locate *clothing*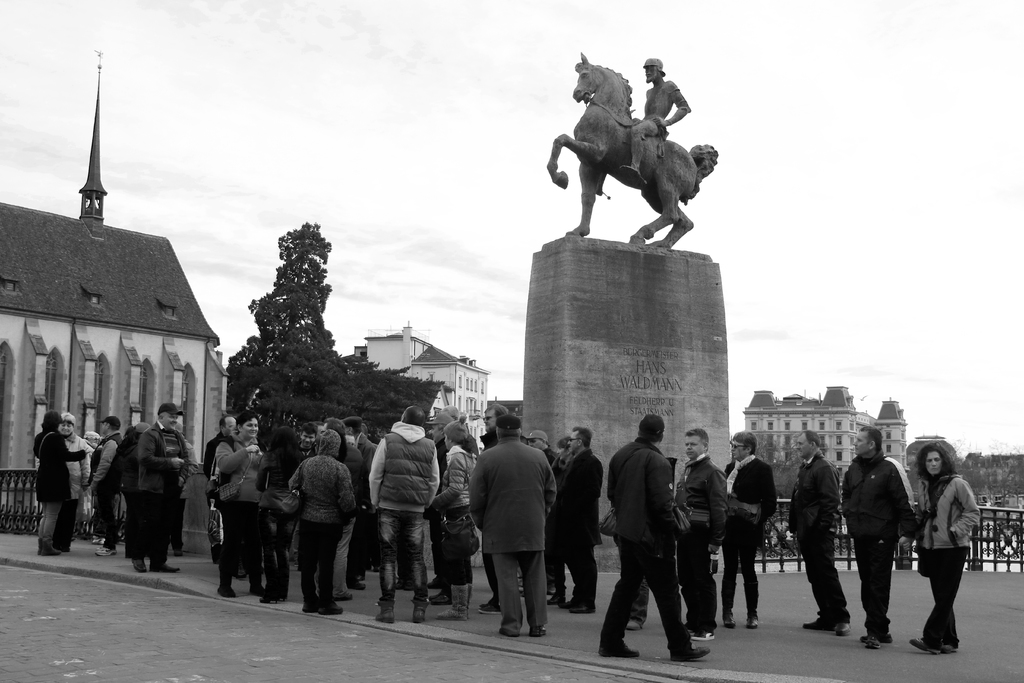
BBox(287, 516, 340, 609)
